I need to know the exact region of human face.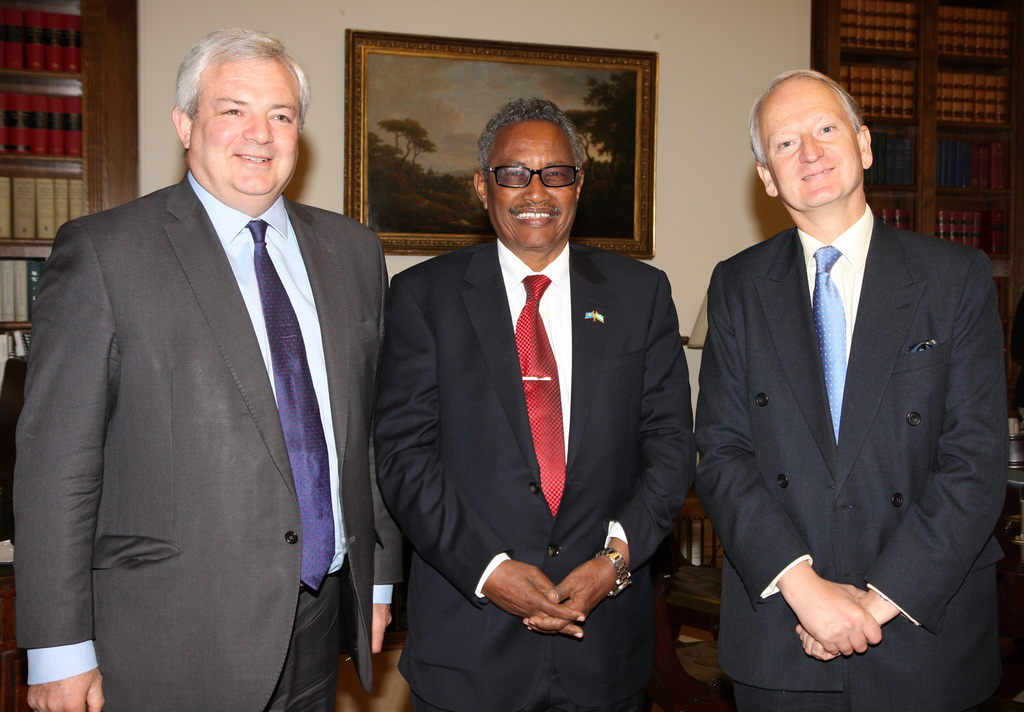
Region: select_region(191, 53, 307, 201).
